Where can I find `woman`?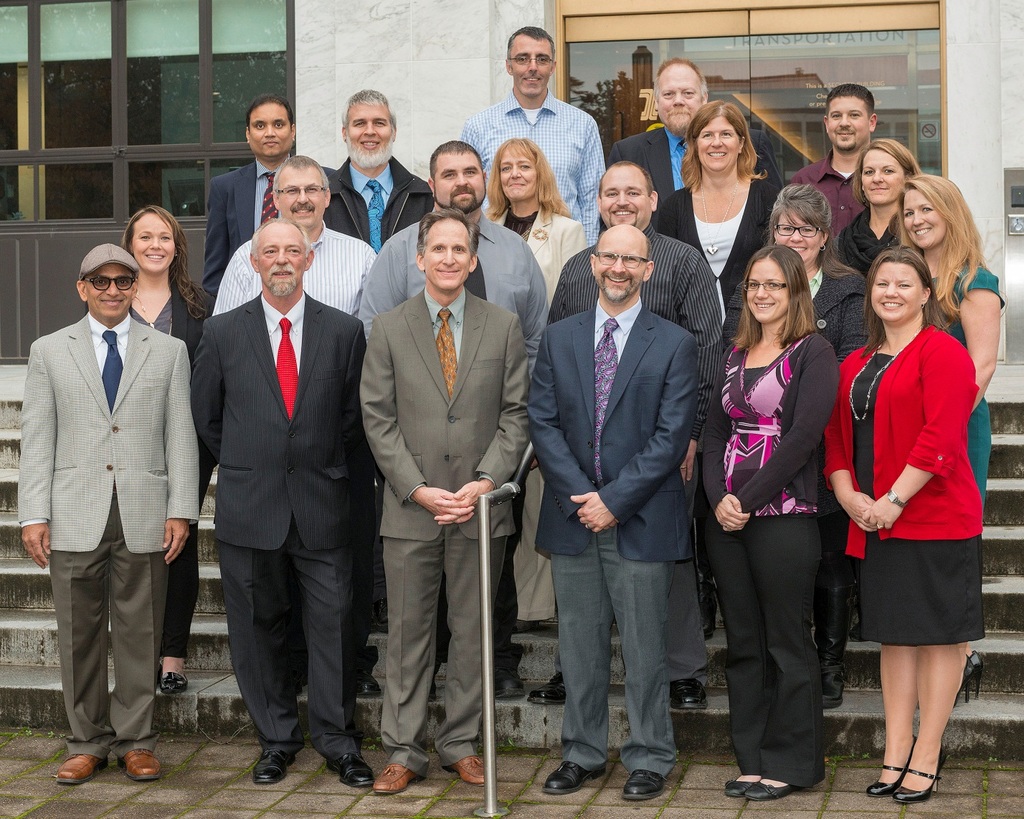
You can find it at x1=115 y1=200 x2=215 y2=699.
